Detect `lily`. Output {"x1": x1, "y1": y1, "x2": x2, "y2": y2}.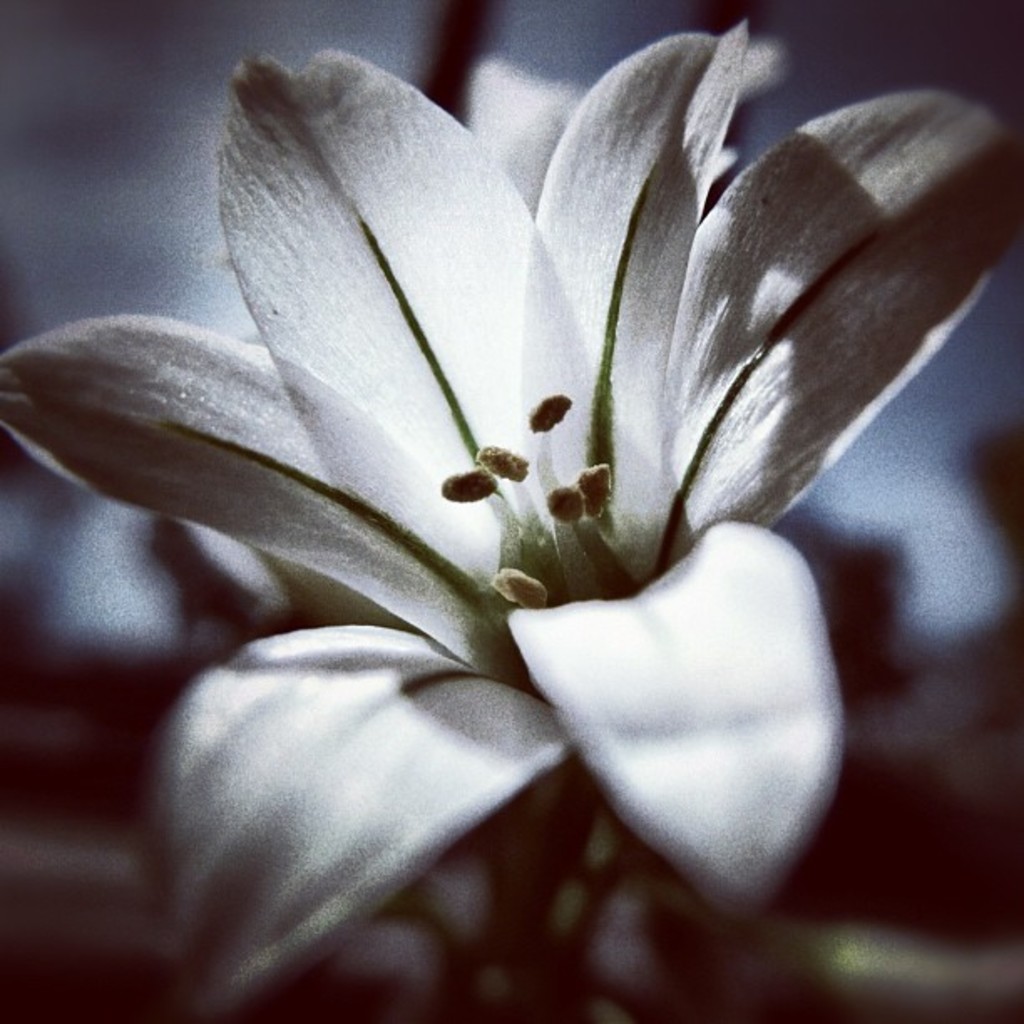
{"x1": 0, "y1": 20, "x2": 1022, "y2": 1019}.
